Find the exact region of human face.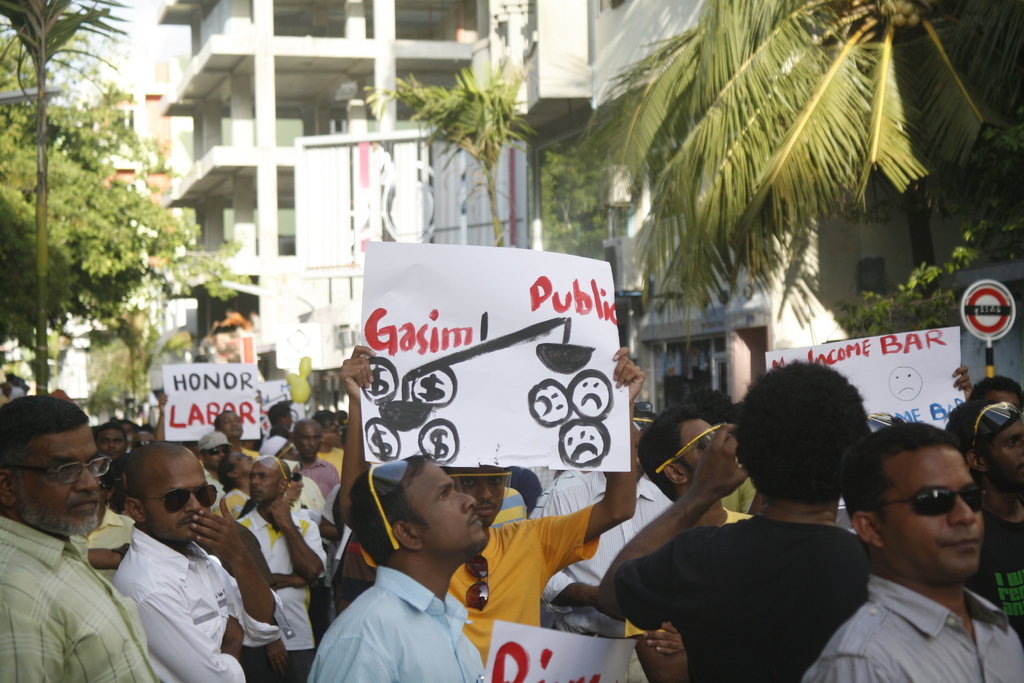
Exact region: BBox(217, 411, 246, 443).
